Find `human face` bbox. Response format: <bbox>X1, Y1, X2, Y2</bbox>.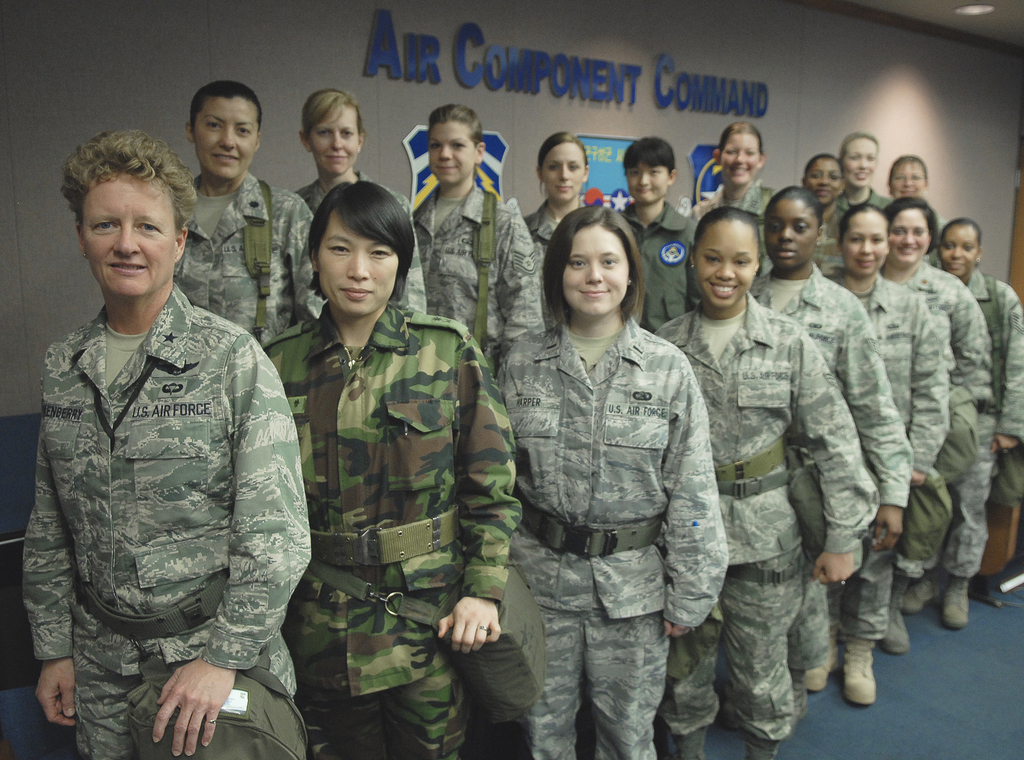
<bbox>196, 100, 261, 175</bbox>.
